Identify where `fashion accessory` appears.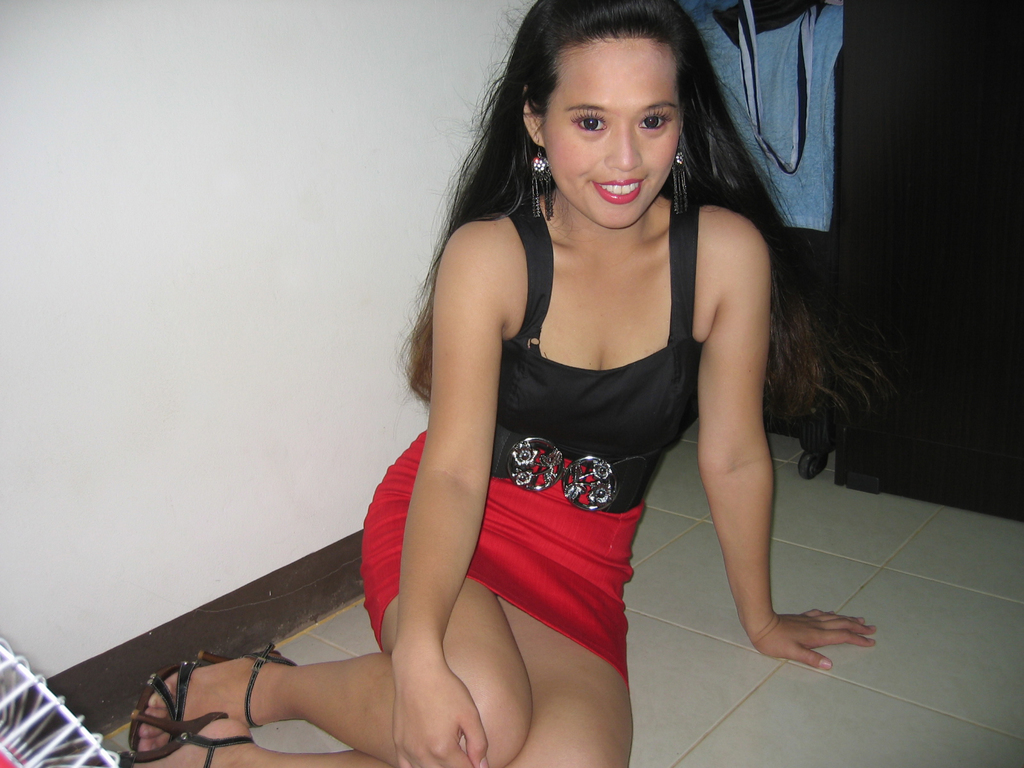
Appears at 125:641:297:756.
